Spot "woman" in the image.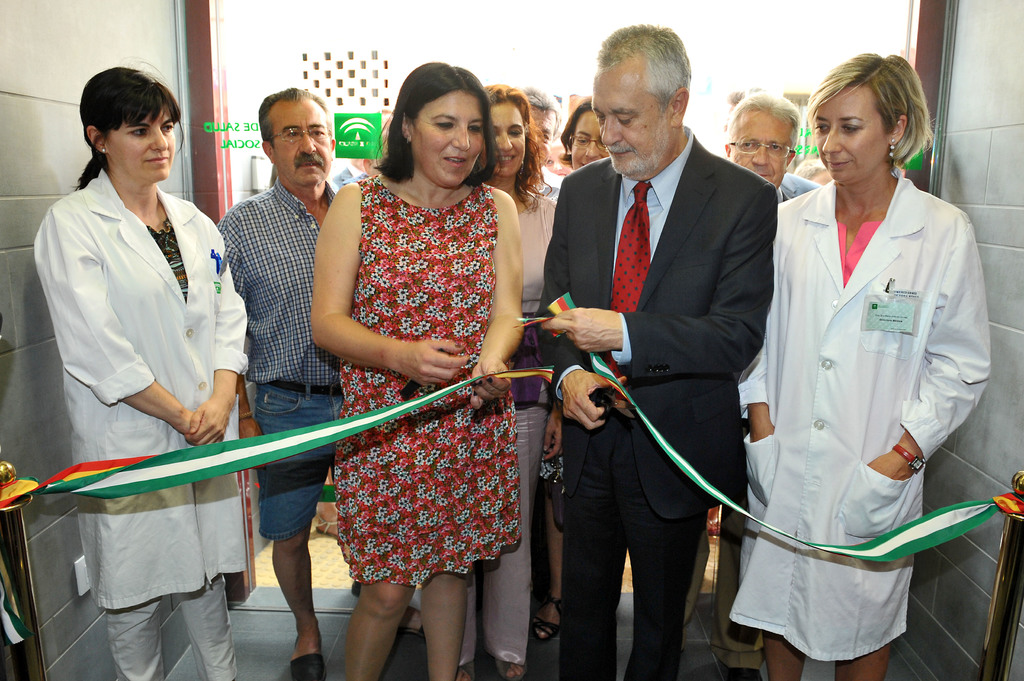
"woman" found at region(536, 95, 610, 642).
